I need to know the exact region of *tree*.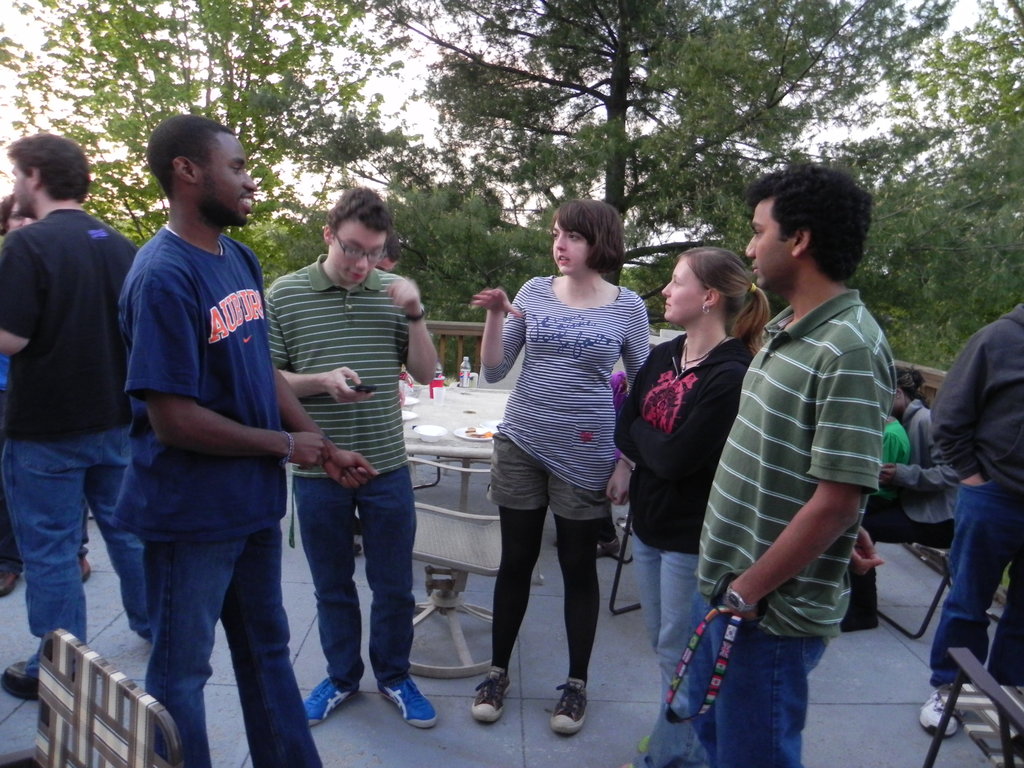
Region: left=0, top=0, right=403, bottom=295.
